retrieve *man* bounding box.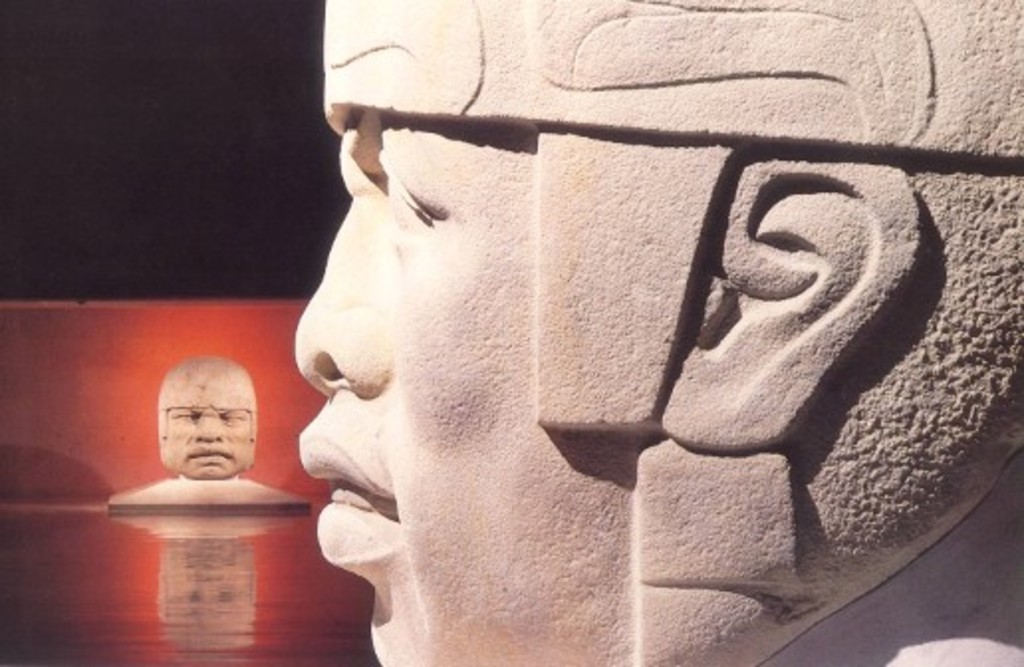
Bounding box: (x1=288, y1=0, x2=1022, y2=665).
